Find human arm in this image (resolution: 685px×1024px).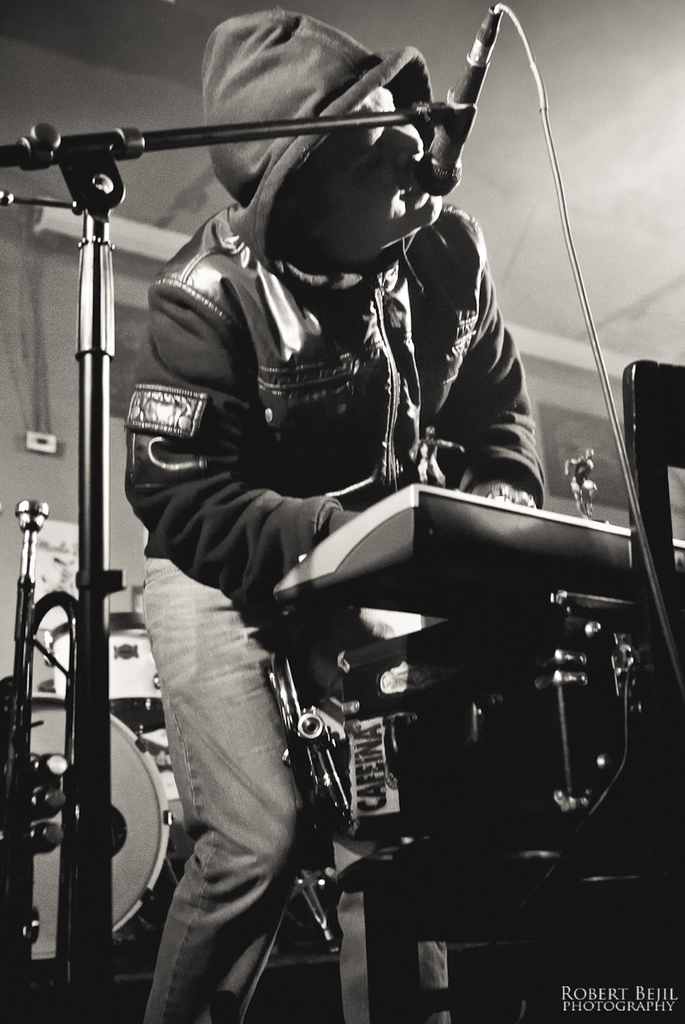
(122,280,360,594).
